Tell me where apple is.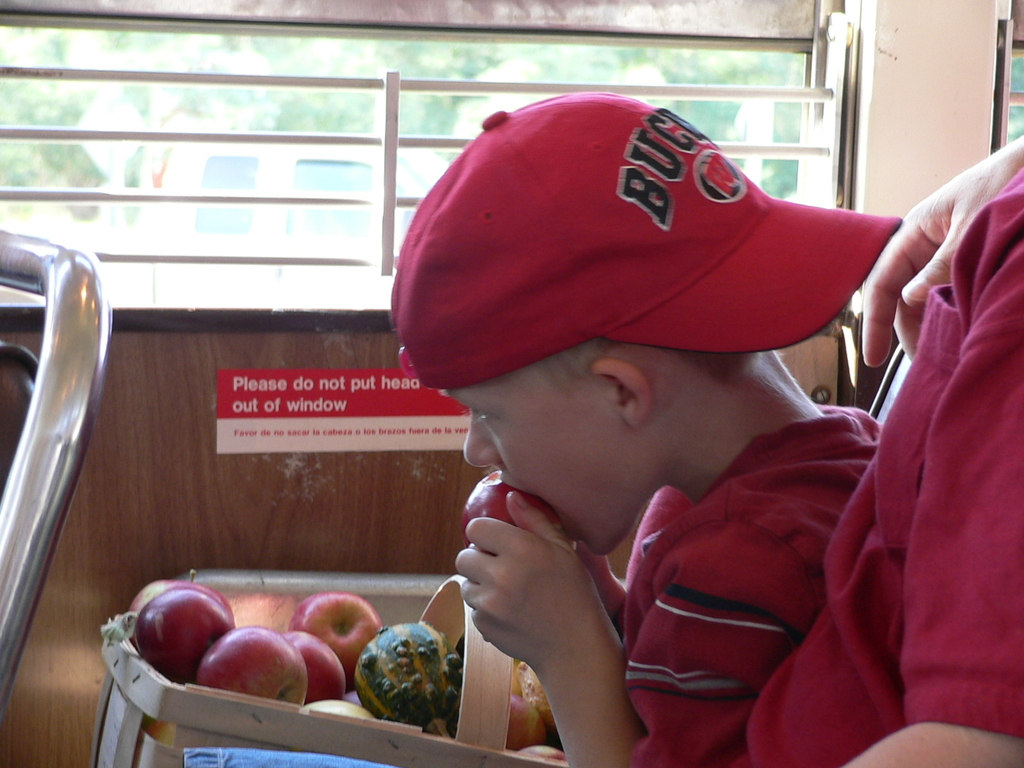
apple is at 458/472/565/553.
